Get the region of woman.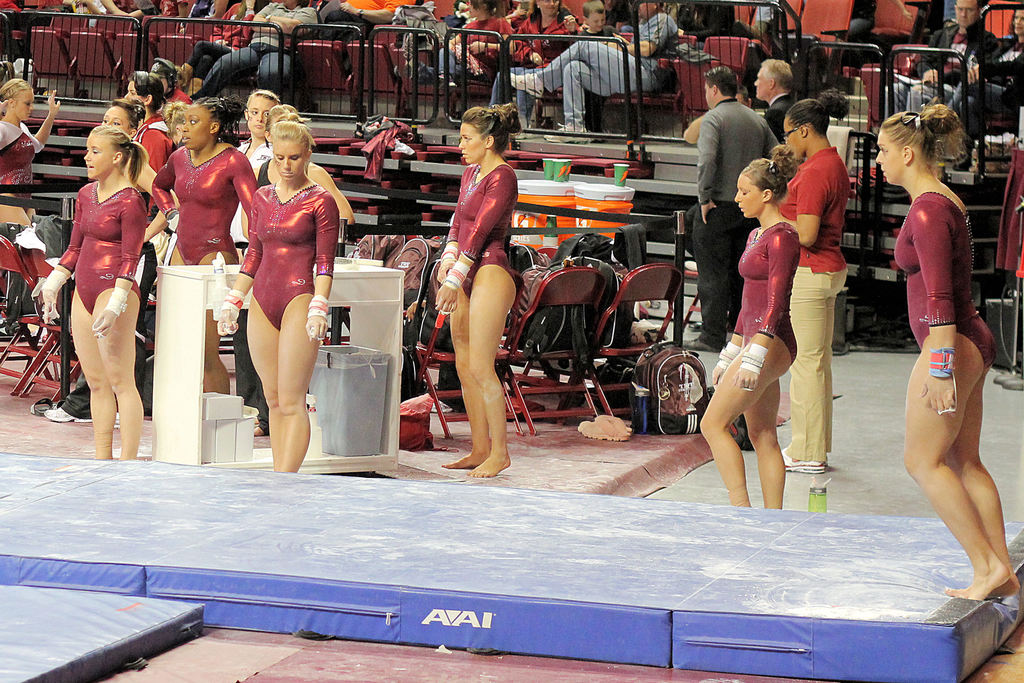
{"x1": 491, "y1": 0, "x2": 577, "y2": 141}.
